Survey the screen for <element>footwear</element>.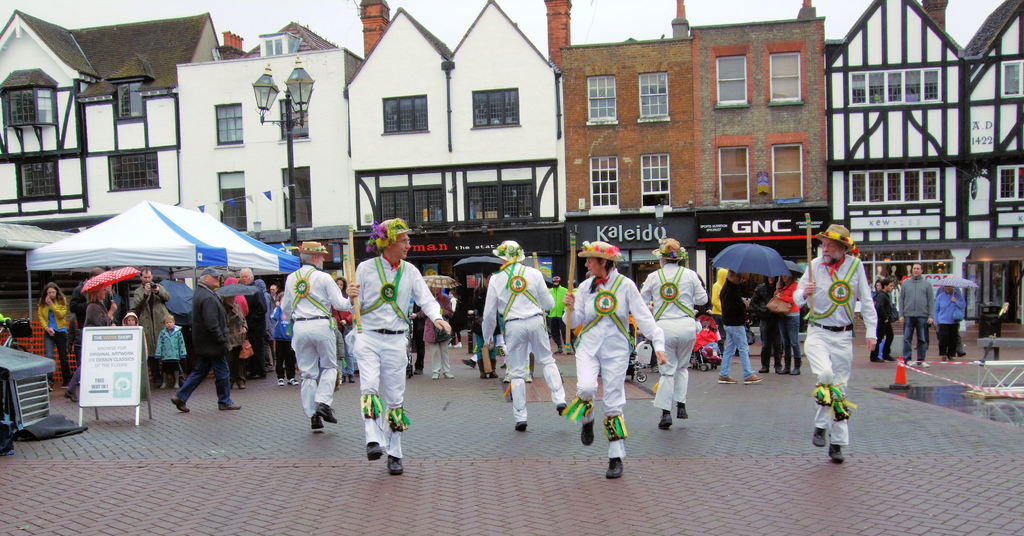
Survey found: (742, 373, 766, 383).
